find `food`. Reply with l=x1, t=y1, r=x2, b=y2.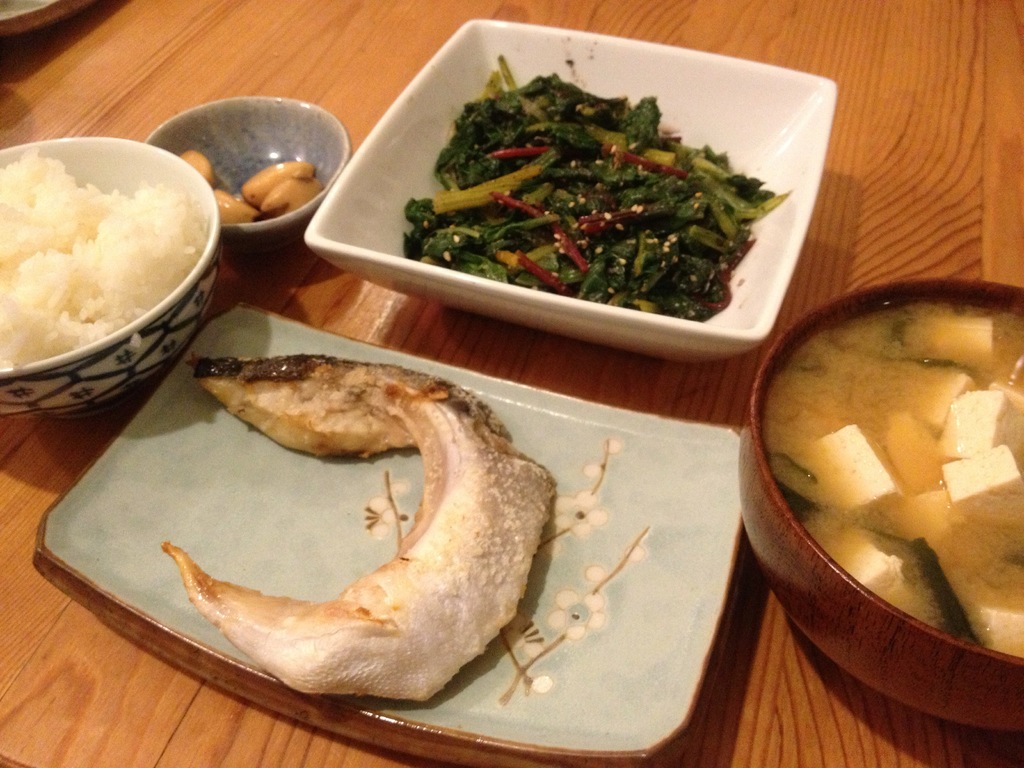
l=403, t=51, r=793, b=320.
